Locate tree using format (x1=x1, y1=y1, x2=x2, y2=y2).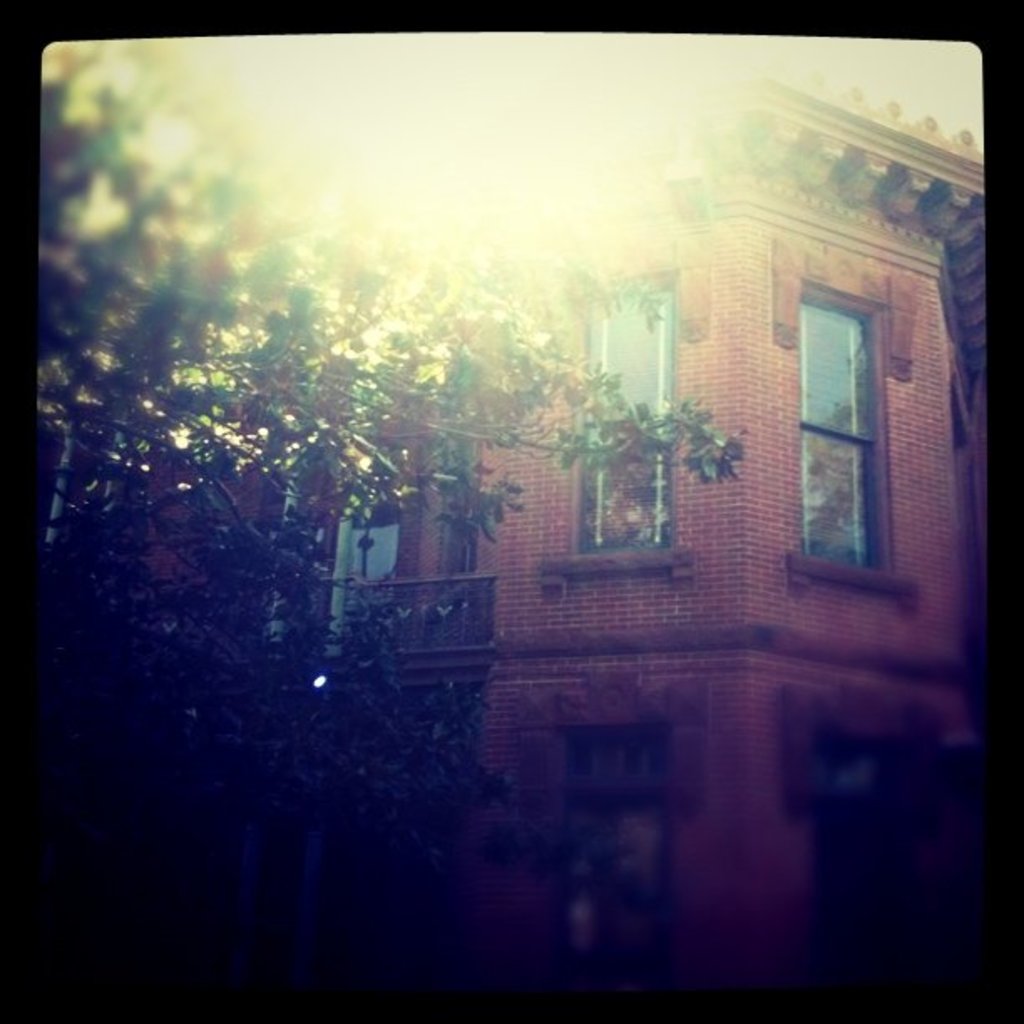
(x1=44, y1=47, x2=751, y2=870).
